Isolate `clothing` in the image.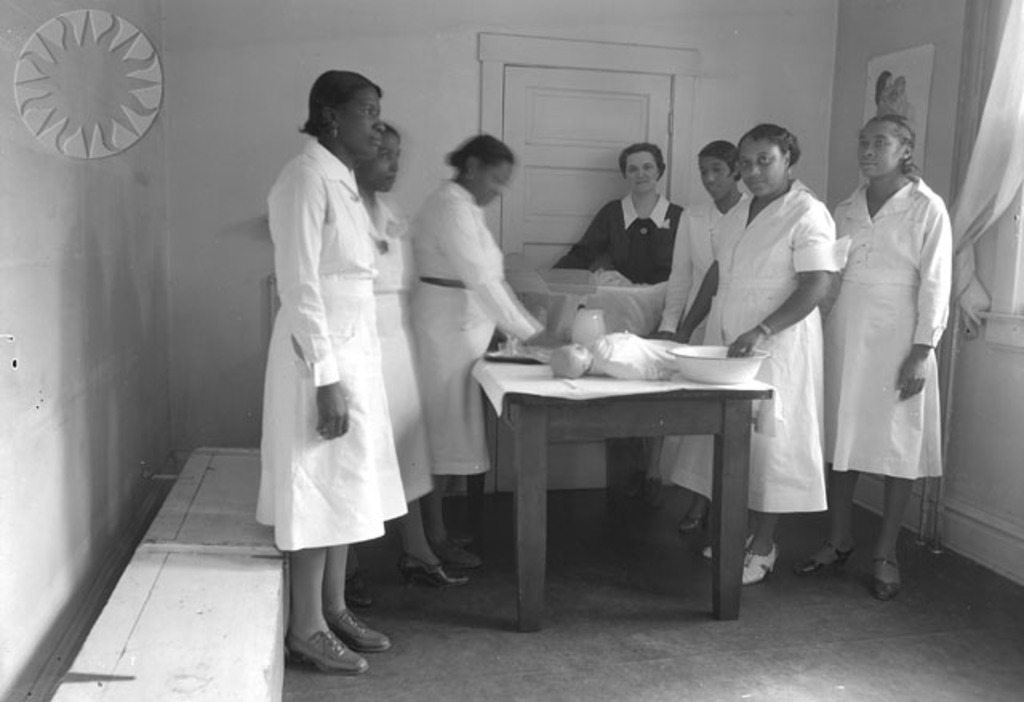
Isolated region: 704:182:846:532.
